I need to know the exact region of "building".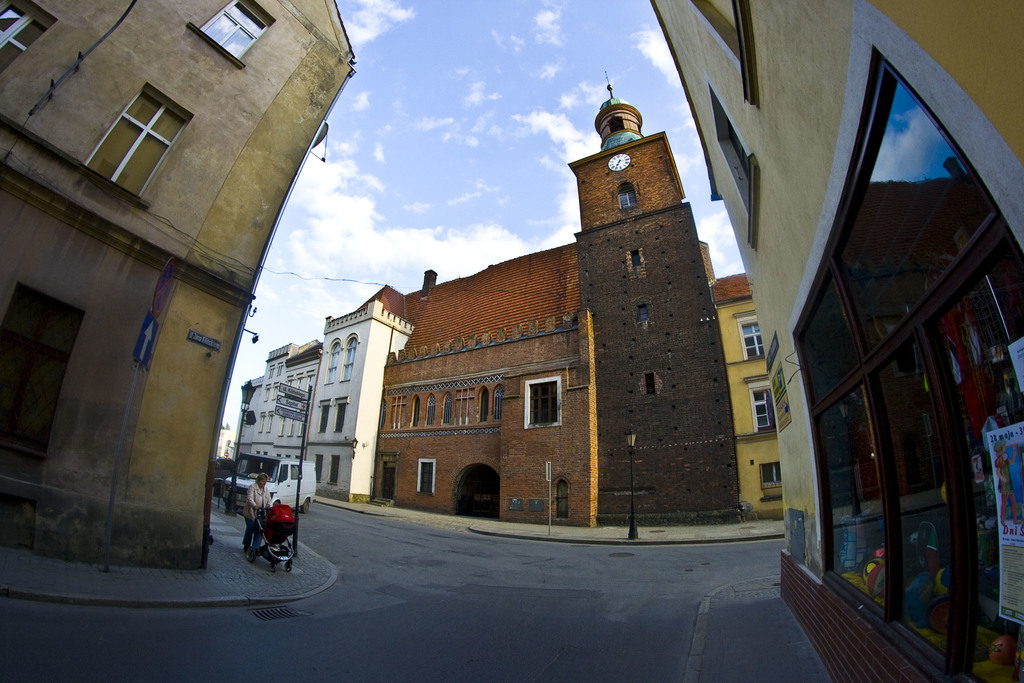
Region: (364, 60, 782, 534).
